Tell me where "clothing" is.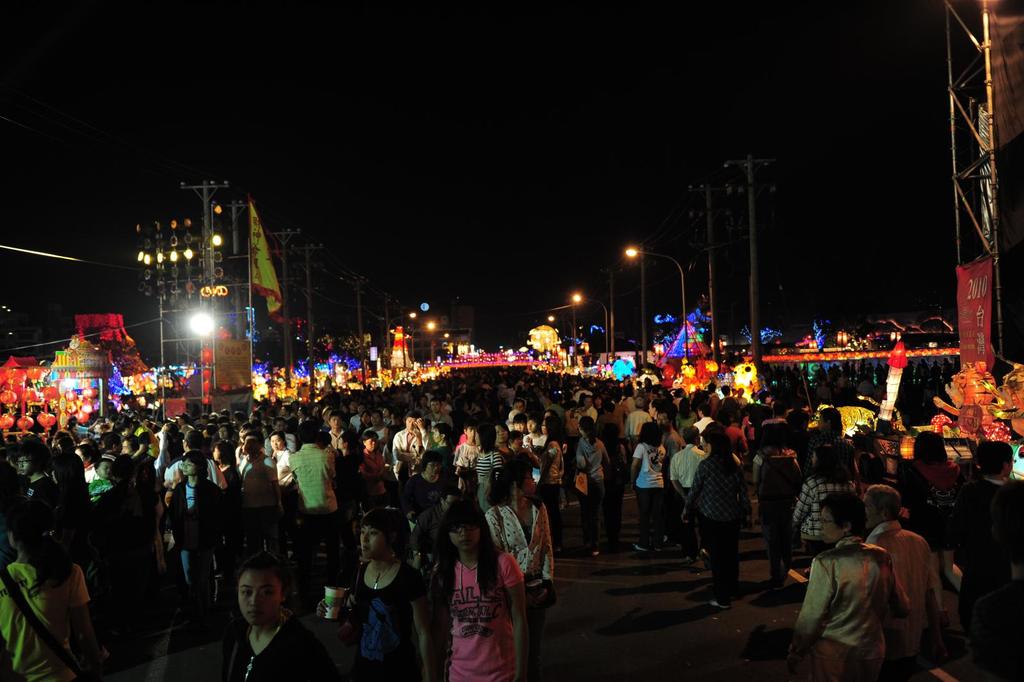
"clothing" is at Rect(904, 466, 963, 540).
